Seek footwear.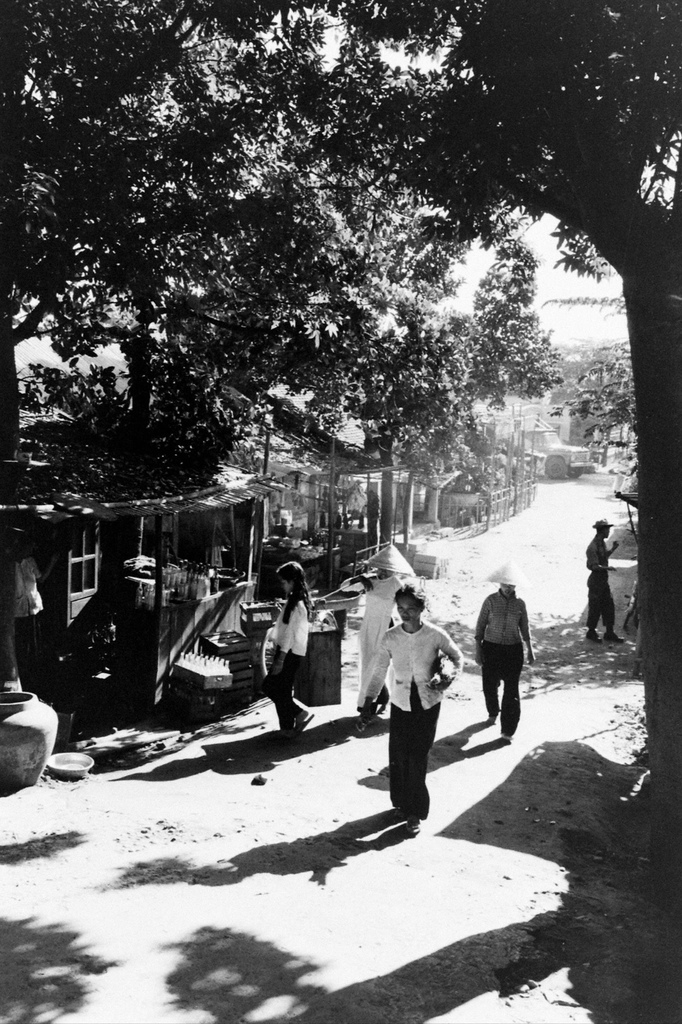
x1=505 y1=730 x2=512 y2=742.
